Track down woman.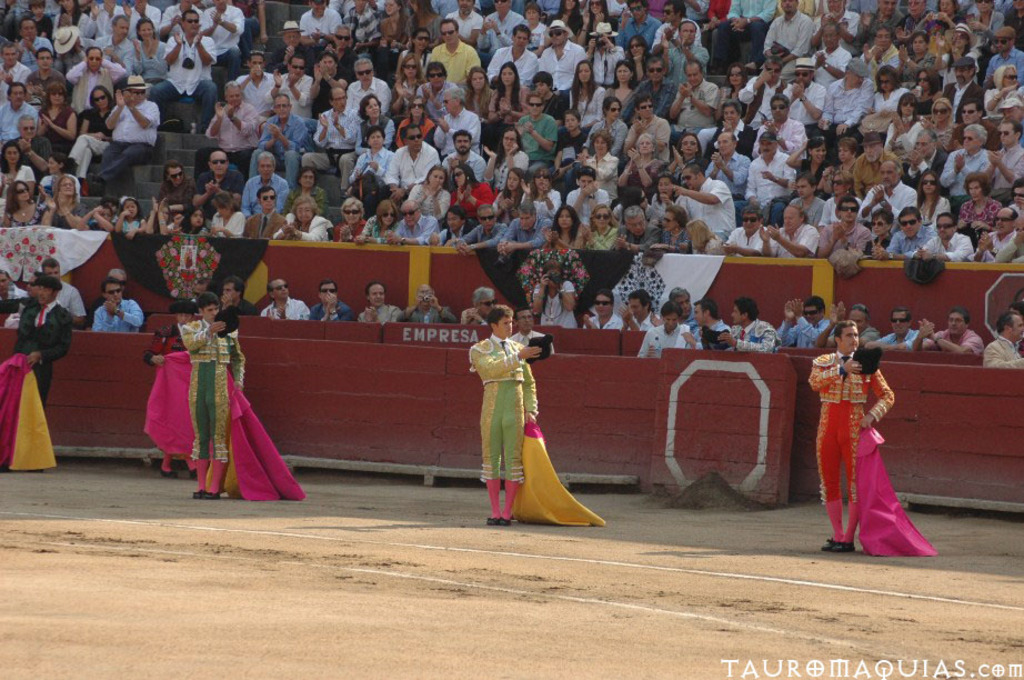
Tracked to bbox=(552, 0, 583, 41).
